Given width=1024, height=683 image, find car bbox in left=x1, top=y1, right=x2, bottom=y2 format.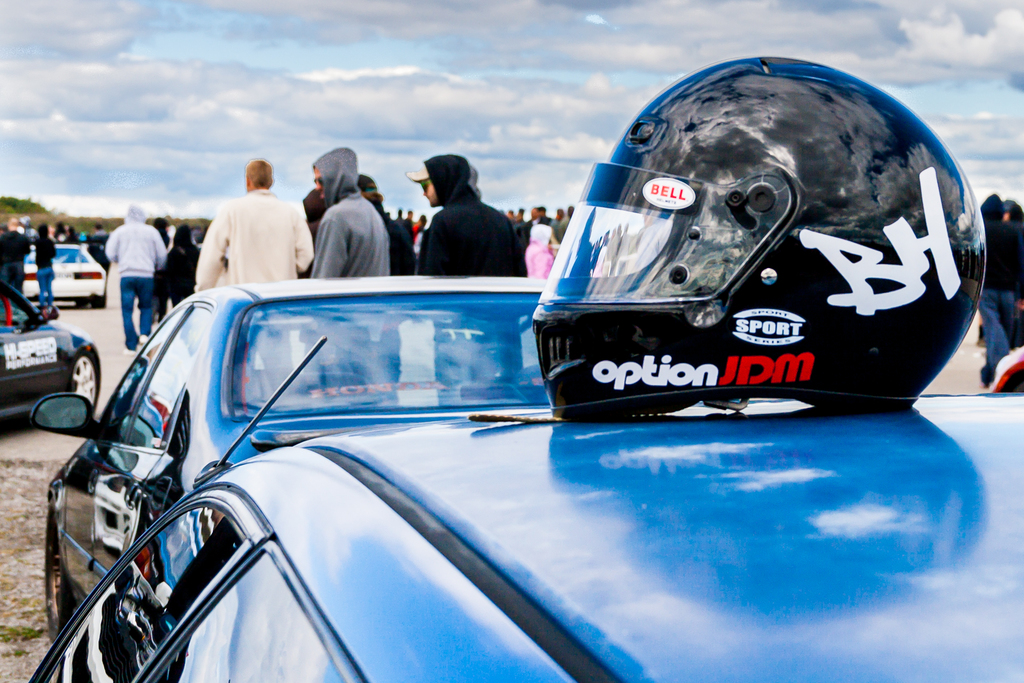
left=33, top=277, right=547, bottom=644.
